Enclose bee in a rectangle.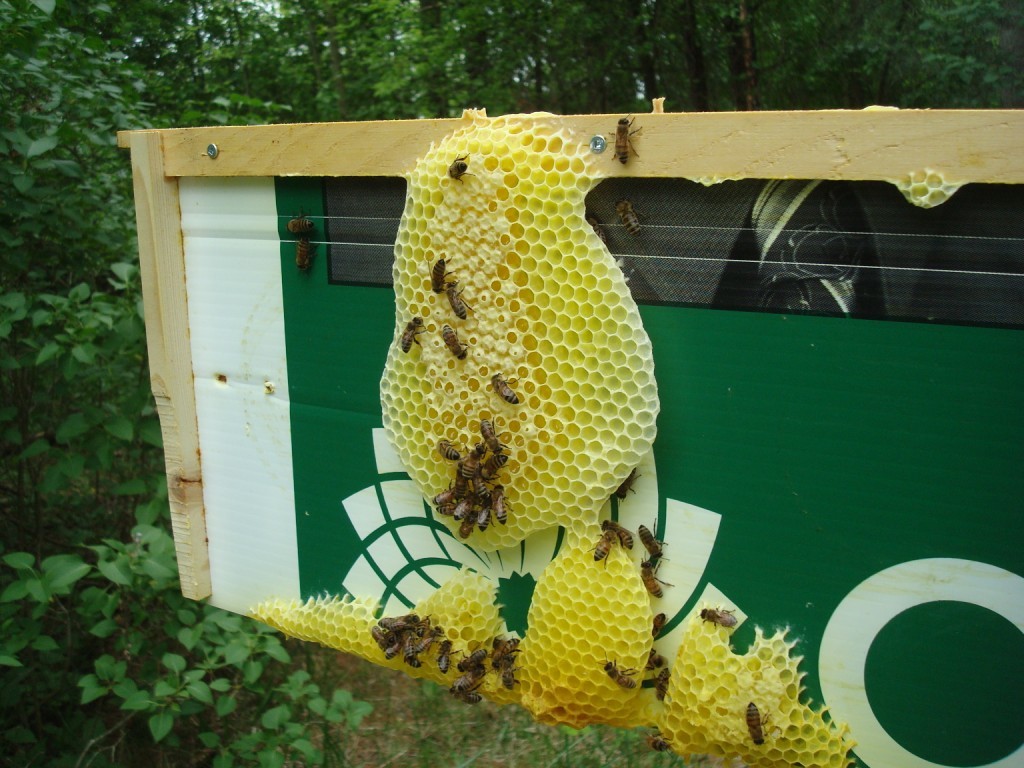
box=[470, 474, 487, 500].
